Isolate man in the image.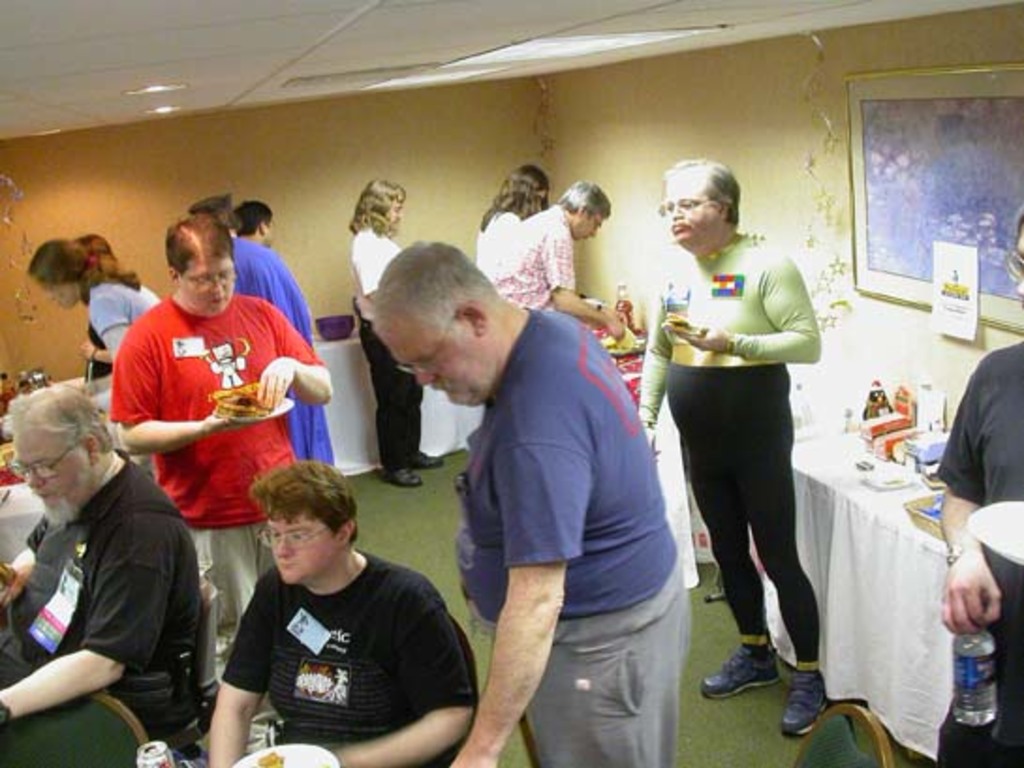
Isolated region: l=203, t=456, r=477, b=766.
